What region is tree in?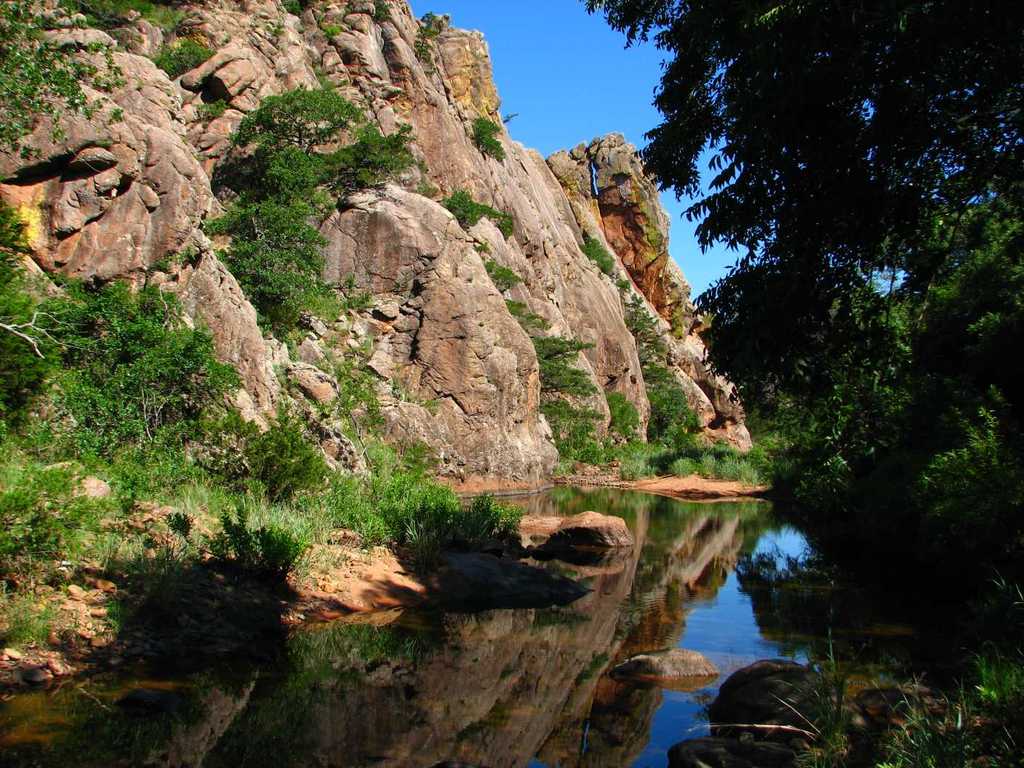
(575, 0, 1023, 606).
